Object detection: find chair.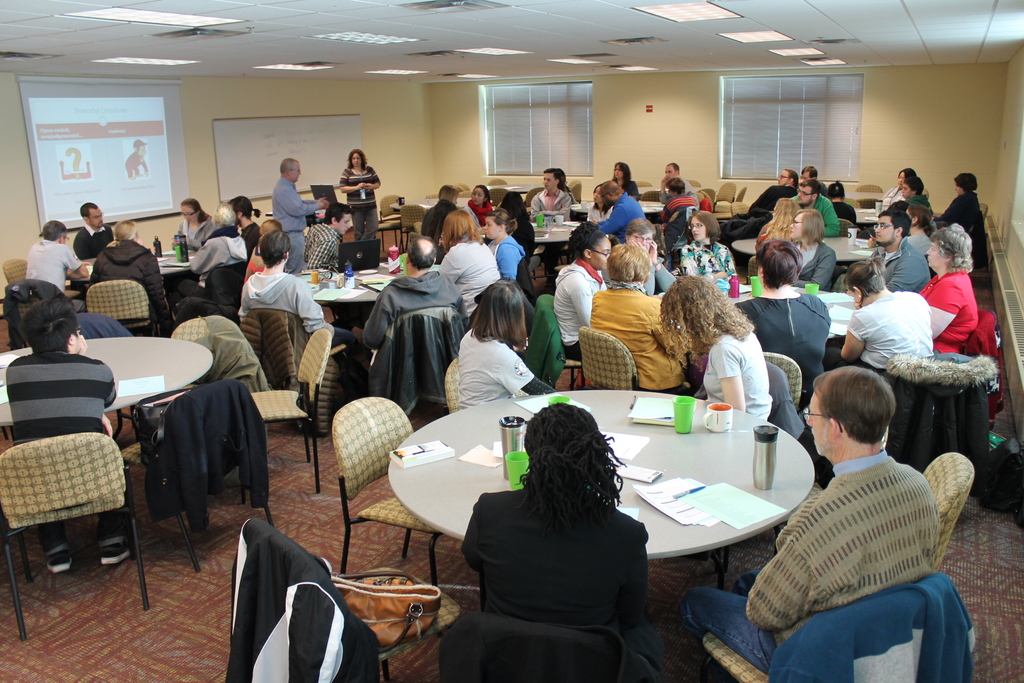
BBox(735, 183, 746, 206).
